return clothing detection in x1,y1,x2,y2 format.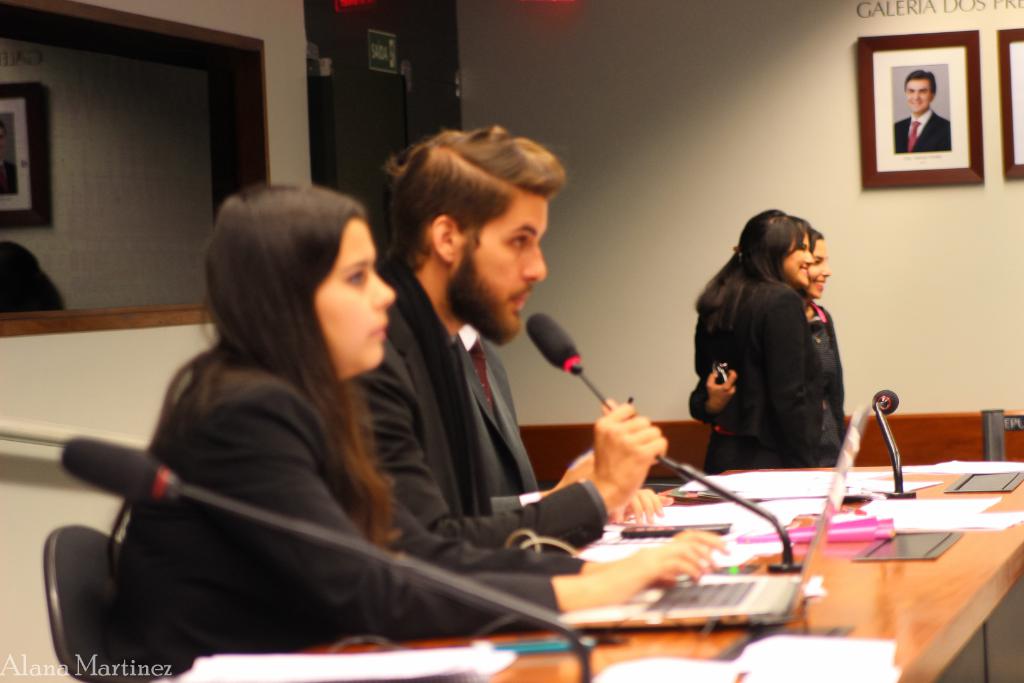
691,266,829,461.
